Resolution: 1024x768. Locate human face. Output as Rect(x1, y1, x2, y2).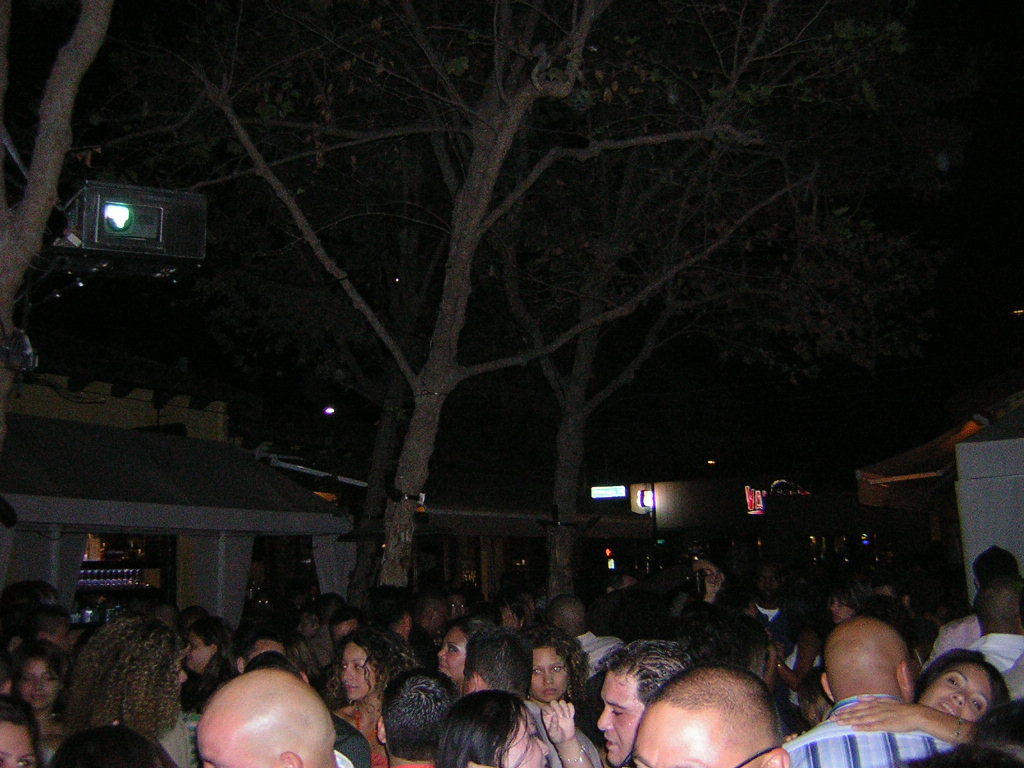
Rect(342, 643, 379, 704).
